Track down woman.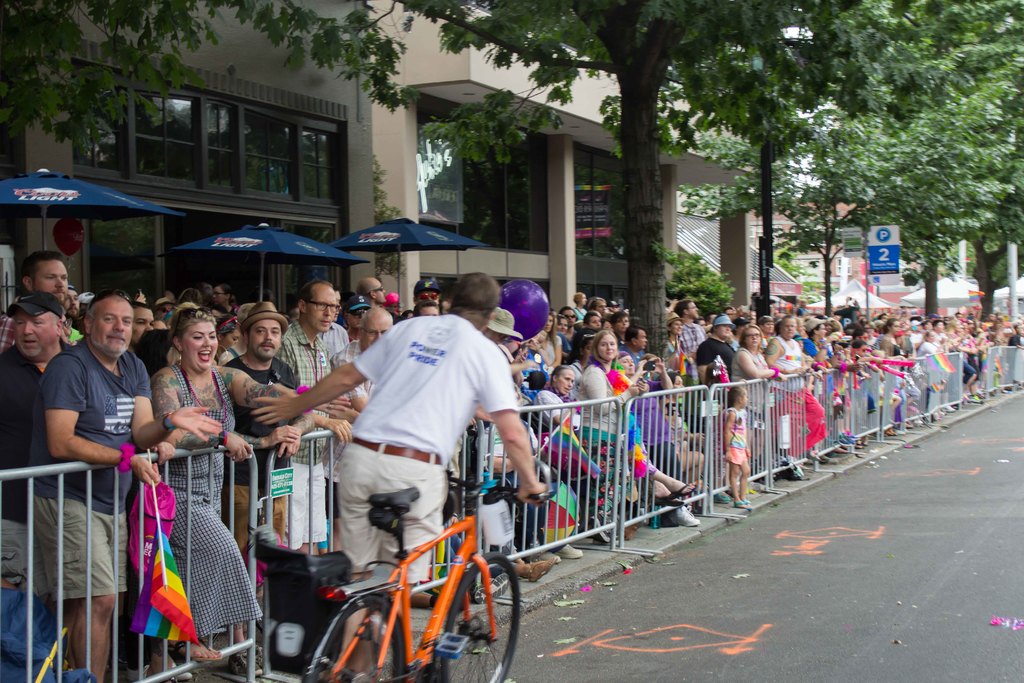
Tracked to locate(572, 289, 589, 317).
